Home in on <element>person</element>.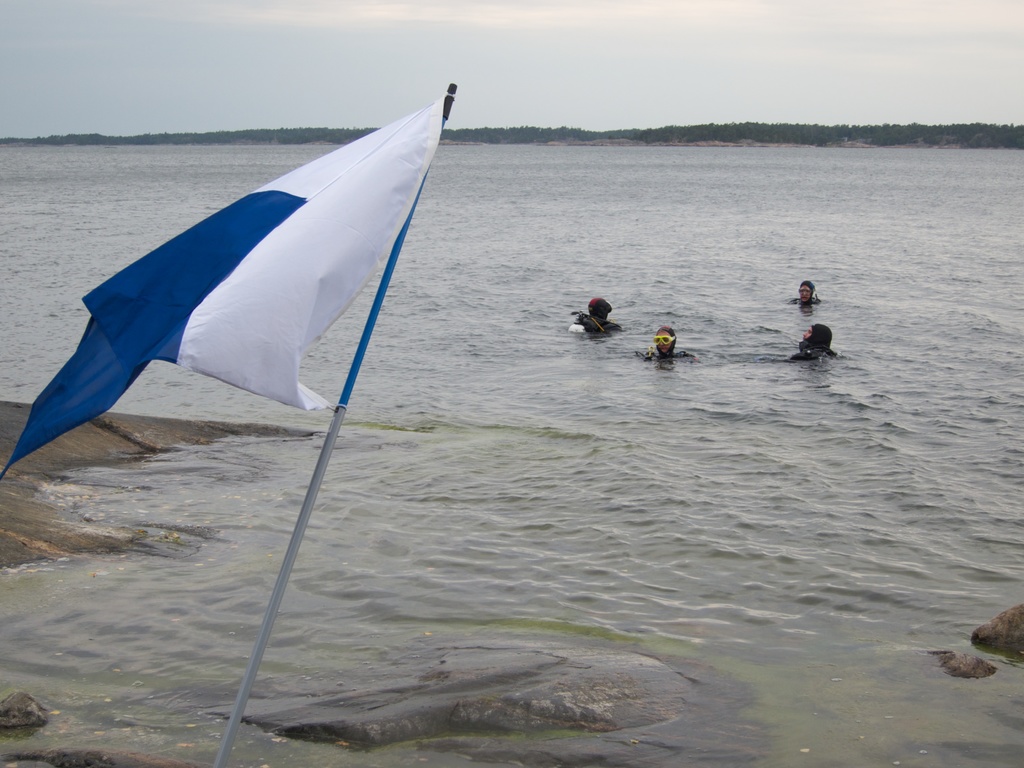
Homed in at box=[790, 276, 817, 306].
